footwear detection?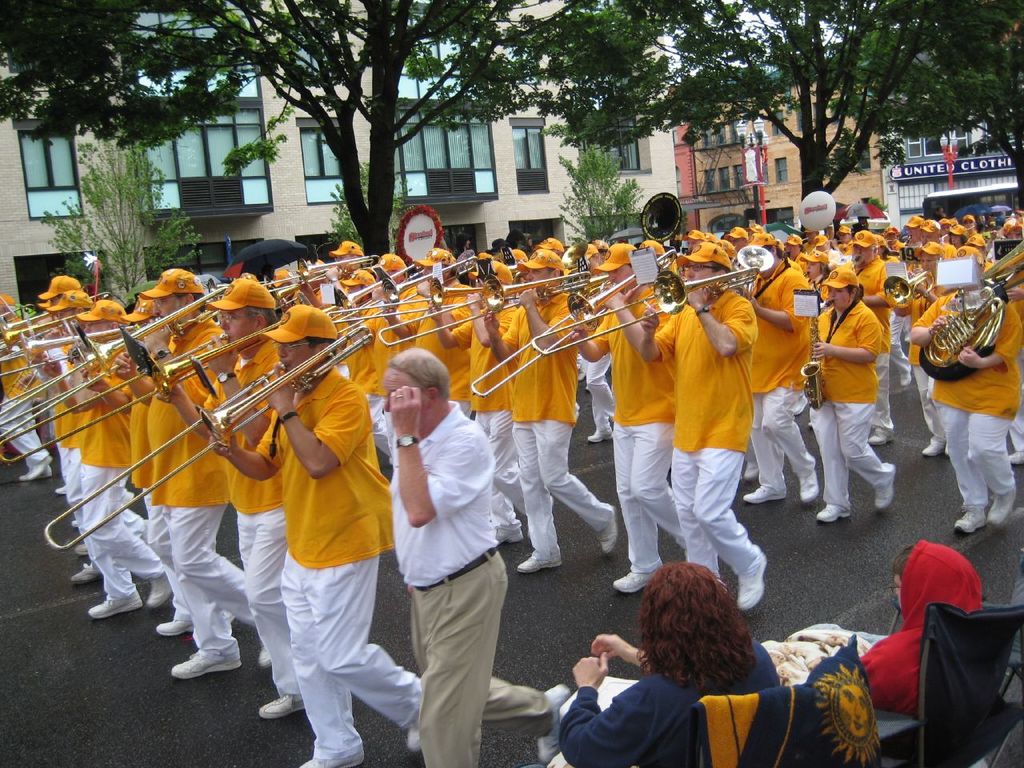
select_region(76, 545, 88, 557)
